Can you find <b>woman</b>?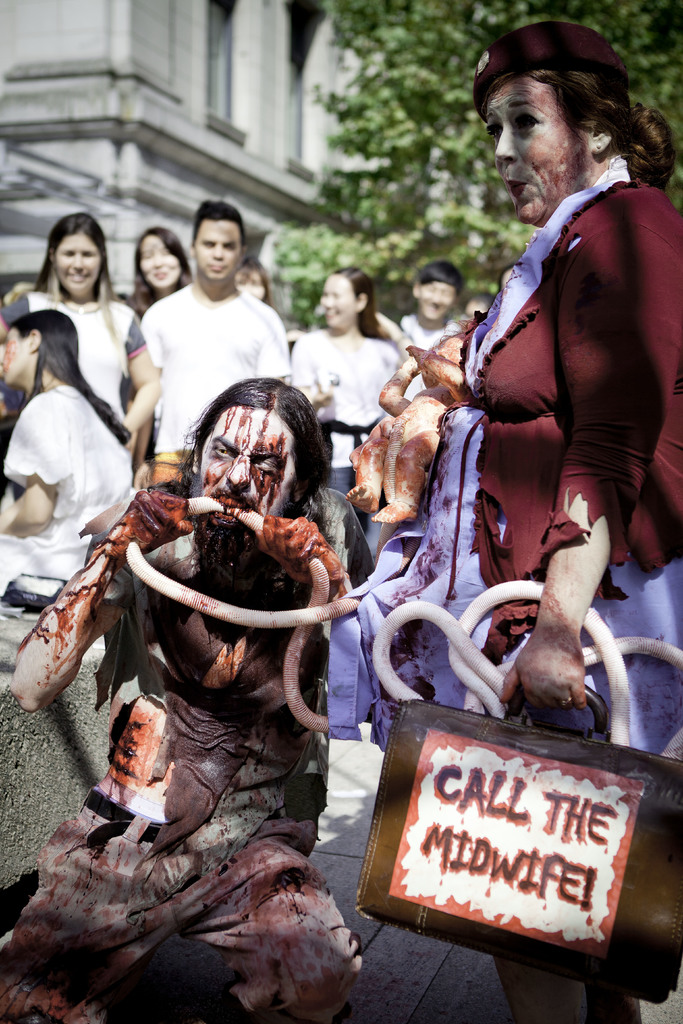
Yes, bounding box: 234,252,271,301.
